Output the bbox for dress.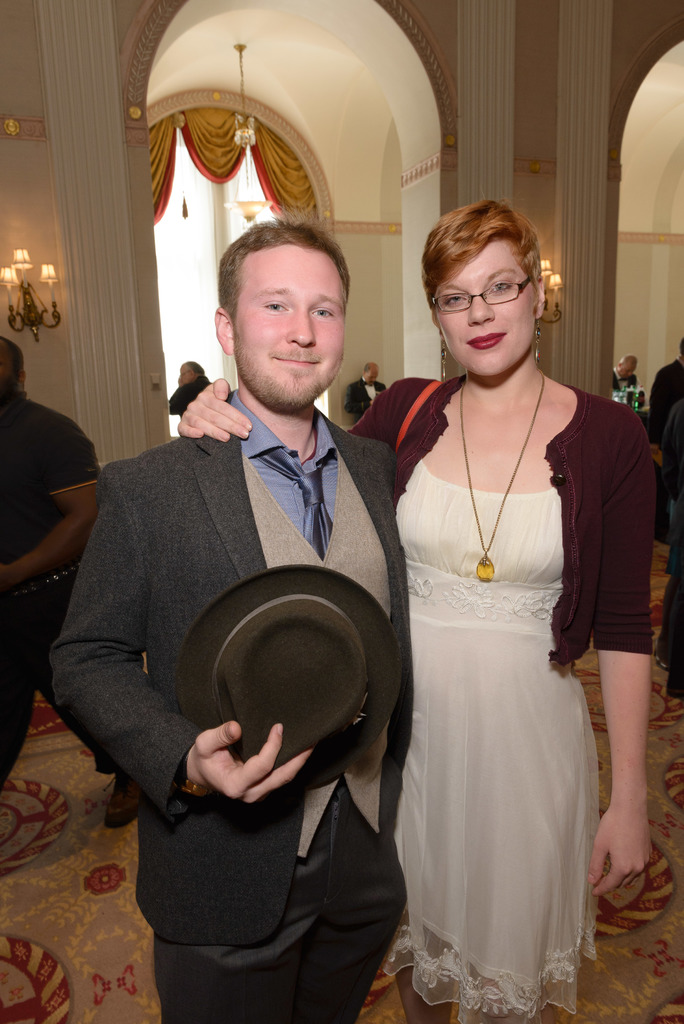
{"left": 390, "top": 383, "right": 597, "bottom": 1023}.
